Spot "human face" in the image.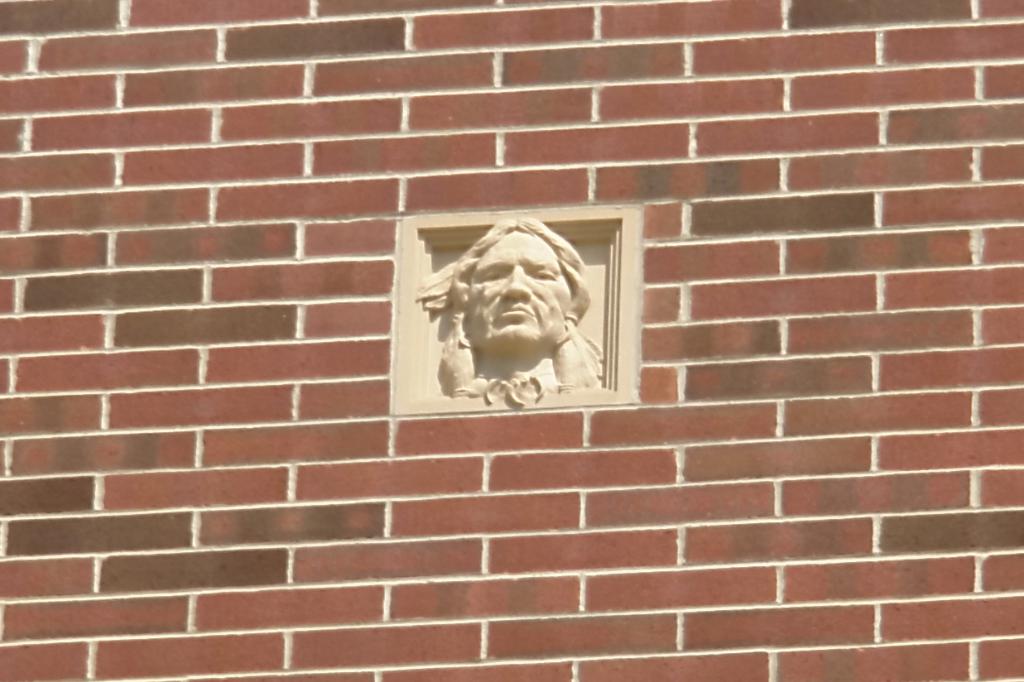
"human face" found at [465,230,573,341].
